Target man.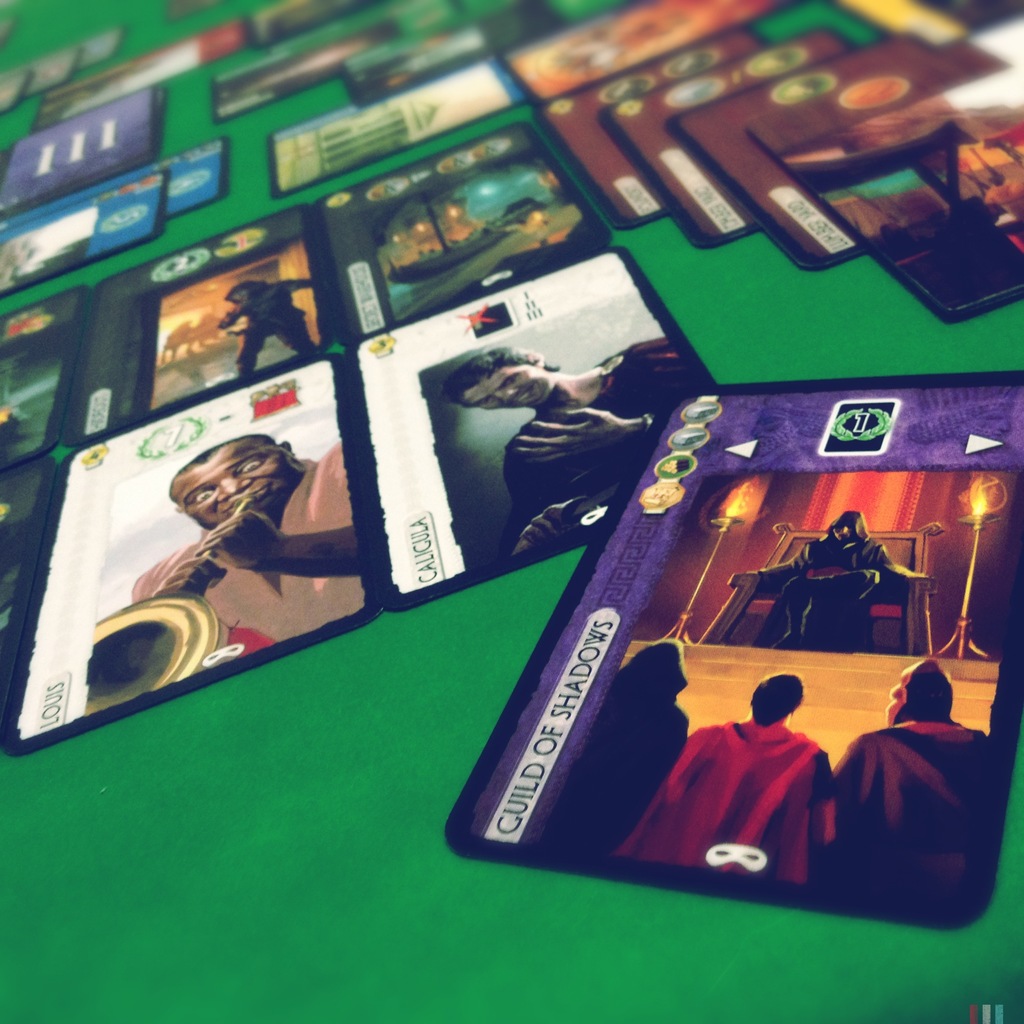
Target region: <box>724,509,927,653</box>.
